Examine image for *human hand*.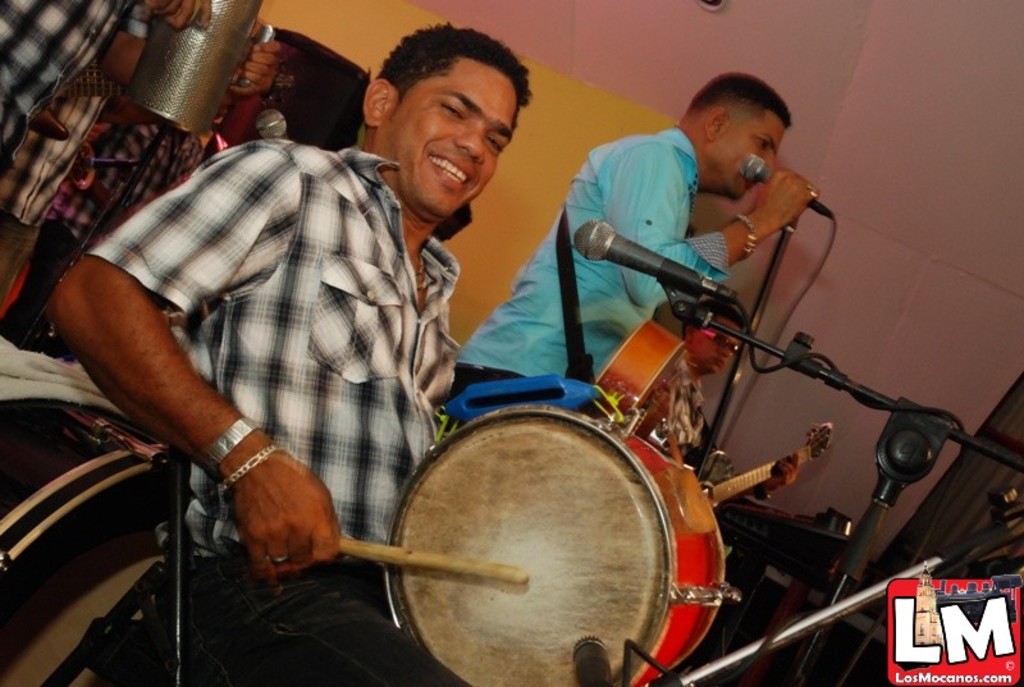
Examination result: (left=760, top=165, right=820, bottom=225).
